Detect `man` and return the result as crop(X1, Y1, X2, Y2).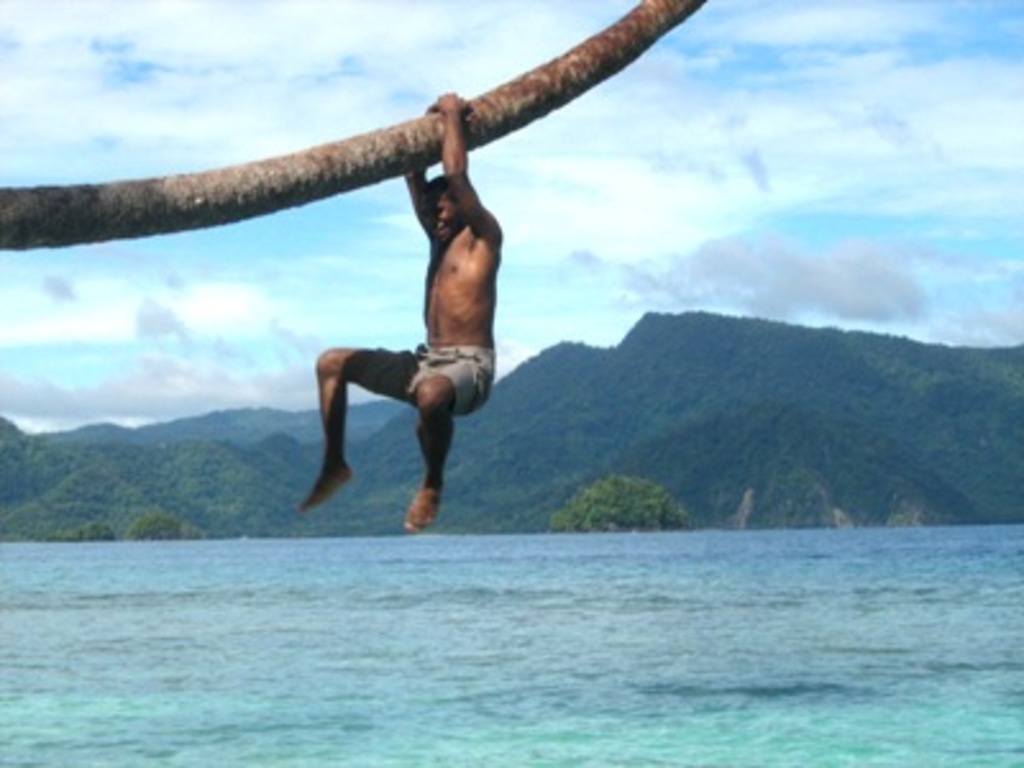
crop(300, 87, 502, 532).
